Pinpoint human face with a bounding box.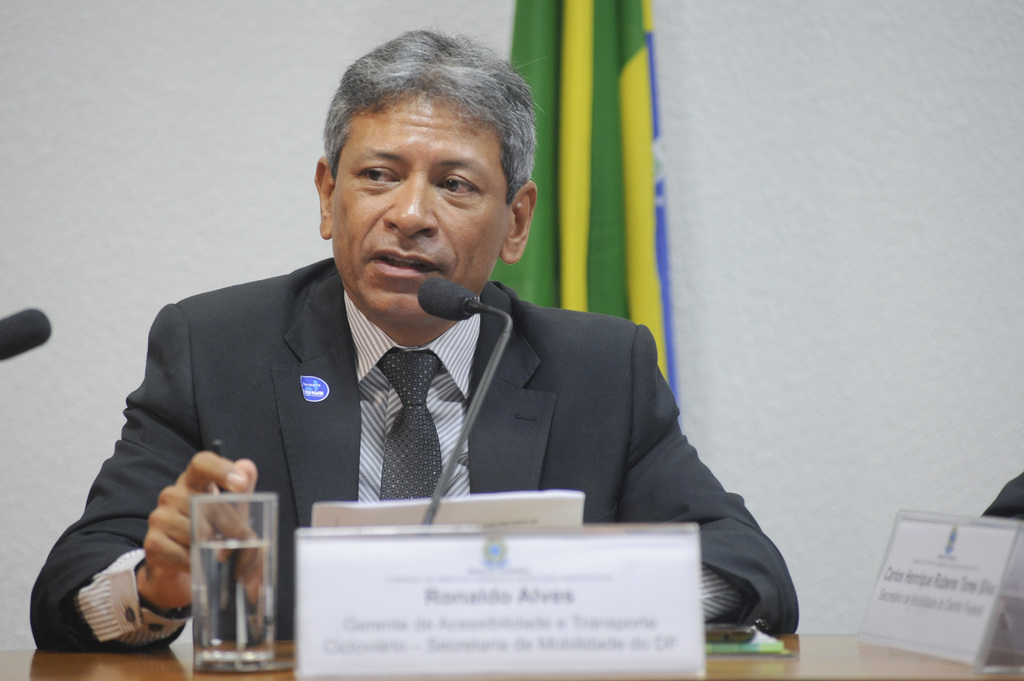
332,88,513,322.
